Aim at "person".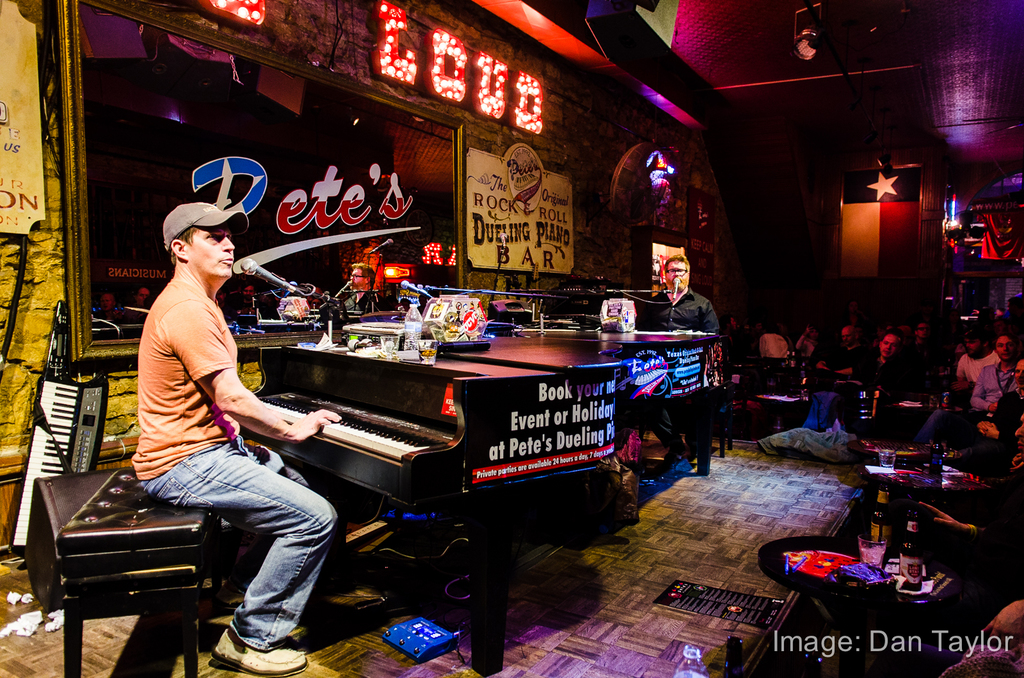
Aimed at (133,286,159,331).
